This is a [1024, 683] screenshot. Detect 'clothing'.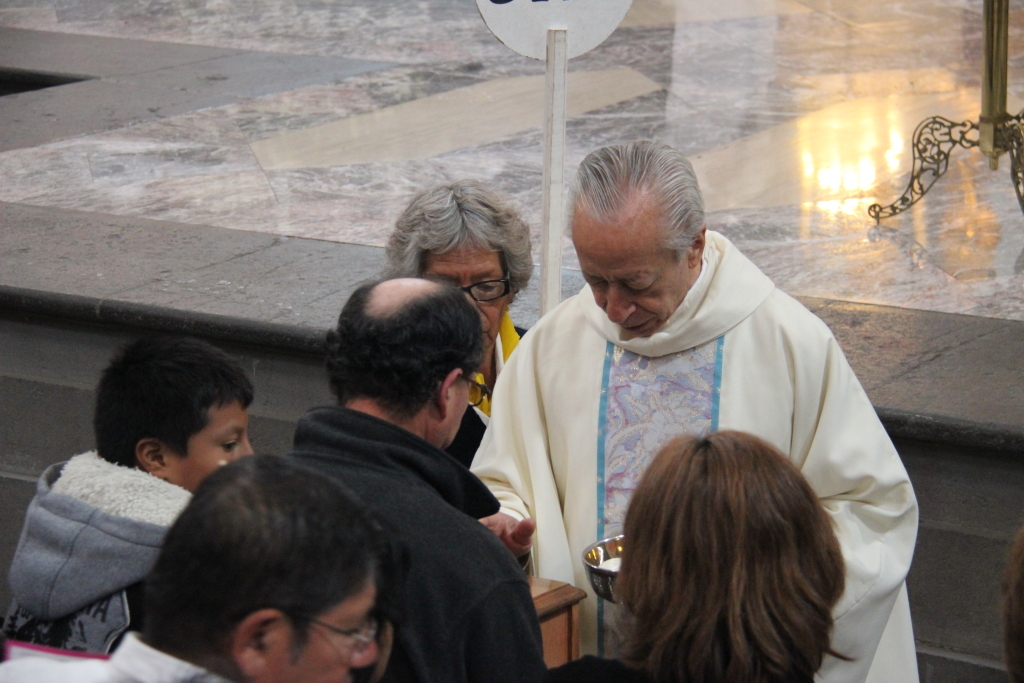
bbox=(0, 638, 231, 682).
